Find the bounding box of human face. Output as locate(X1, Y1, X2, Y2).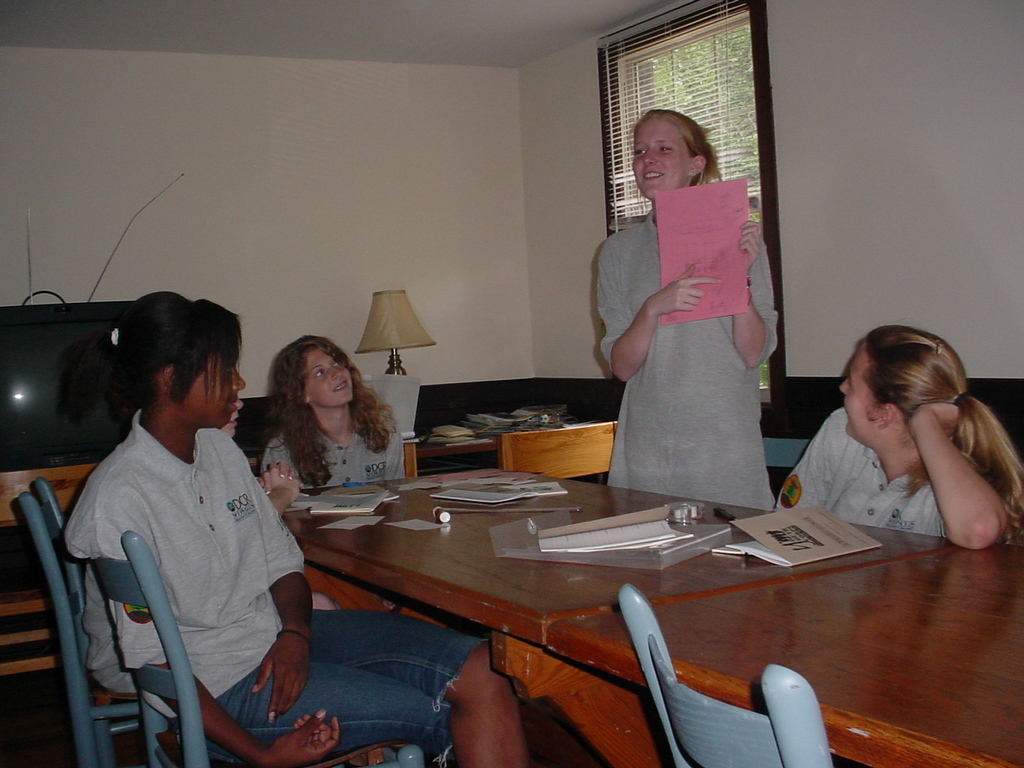
locate(631, 121, 694, 201).
